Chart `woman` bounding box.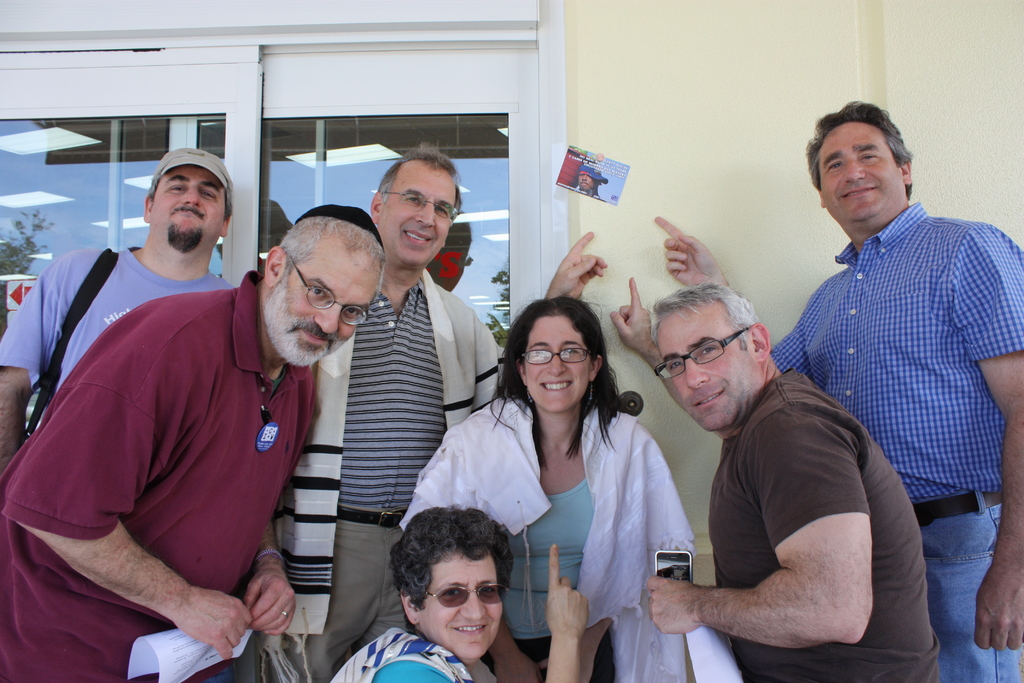
Charted: 458:288:668:680.
